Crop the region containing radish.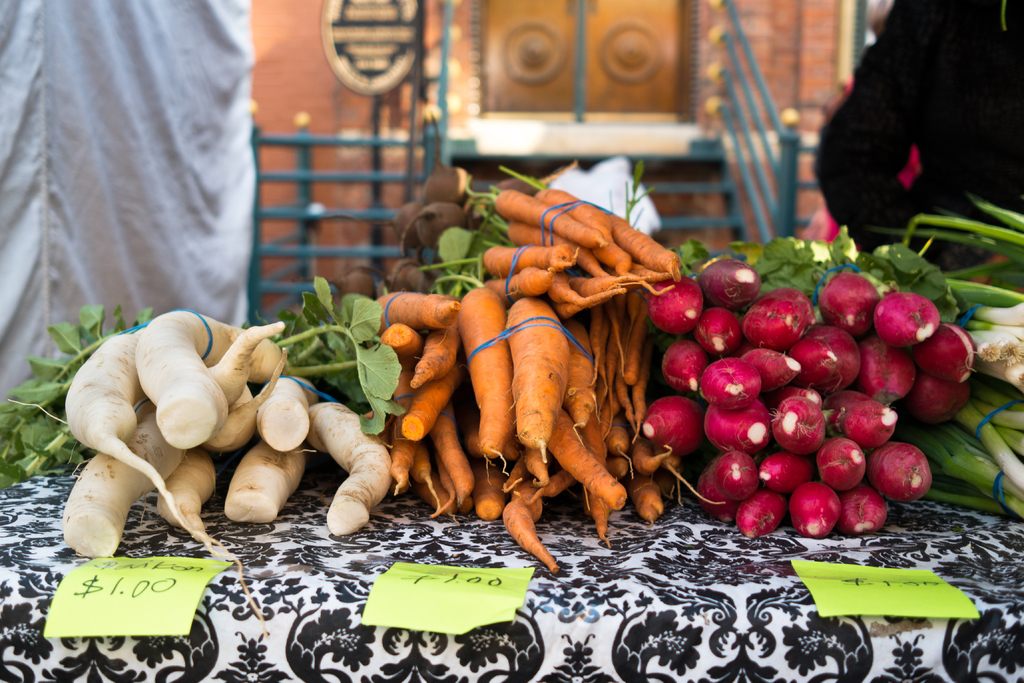
Crop region: x1=60 y1=337 x2=215 y2=547.
